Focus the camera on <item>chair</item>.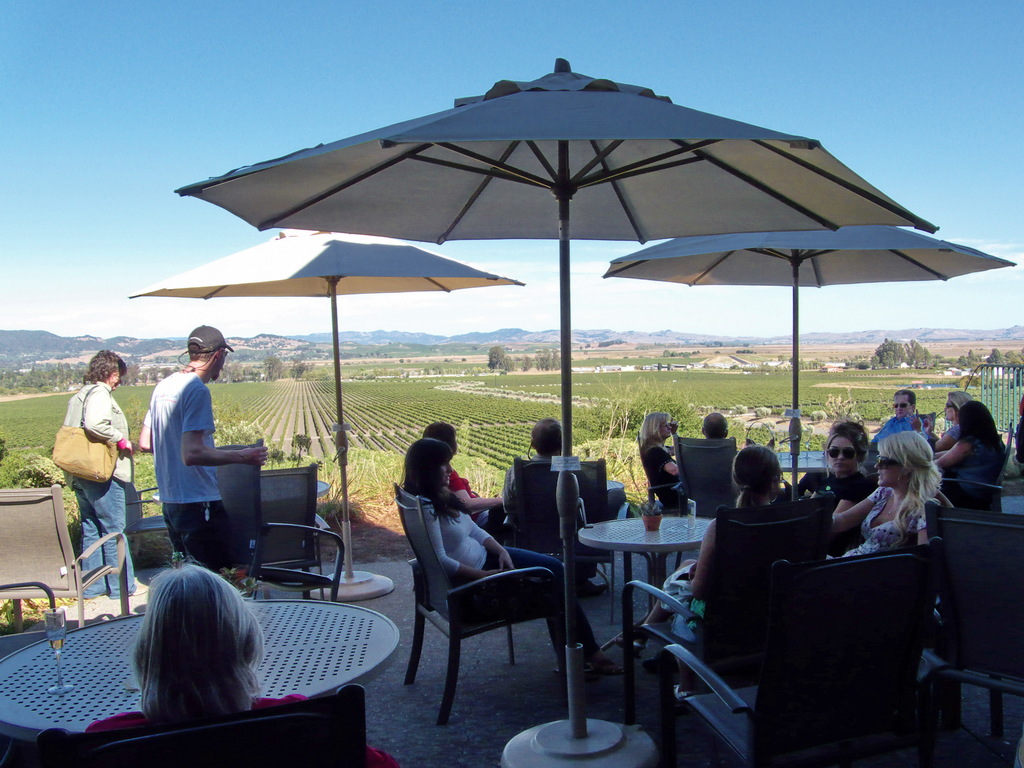
Focus region: 39 682 367 767.
